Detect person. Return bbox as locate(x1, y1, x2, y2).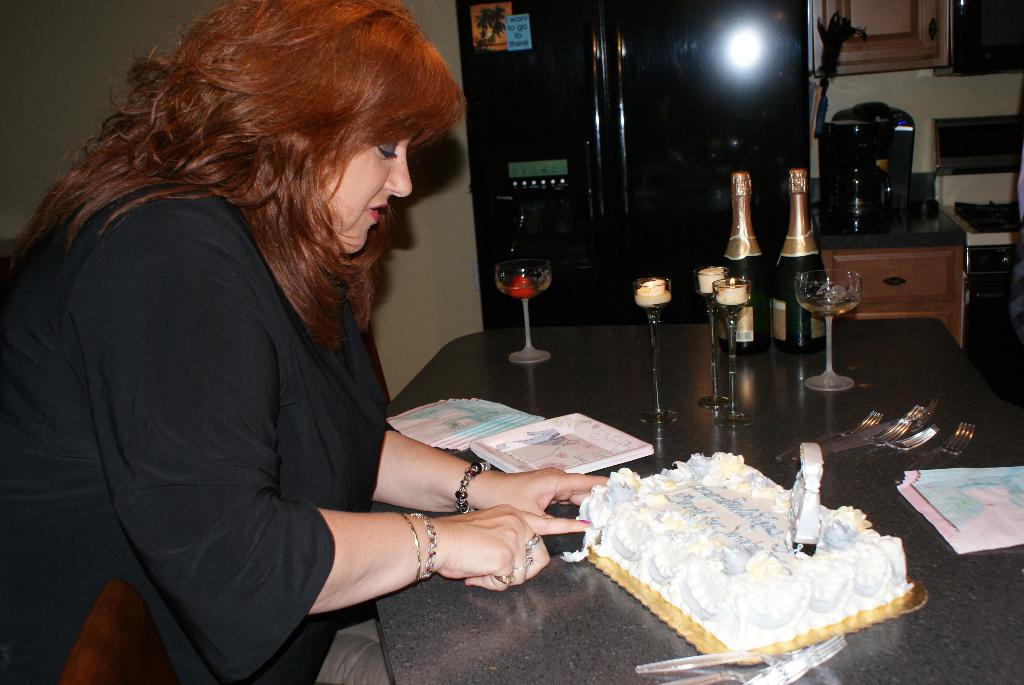
locate(31, 10, 540, 672).
